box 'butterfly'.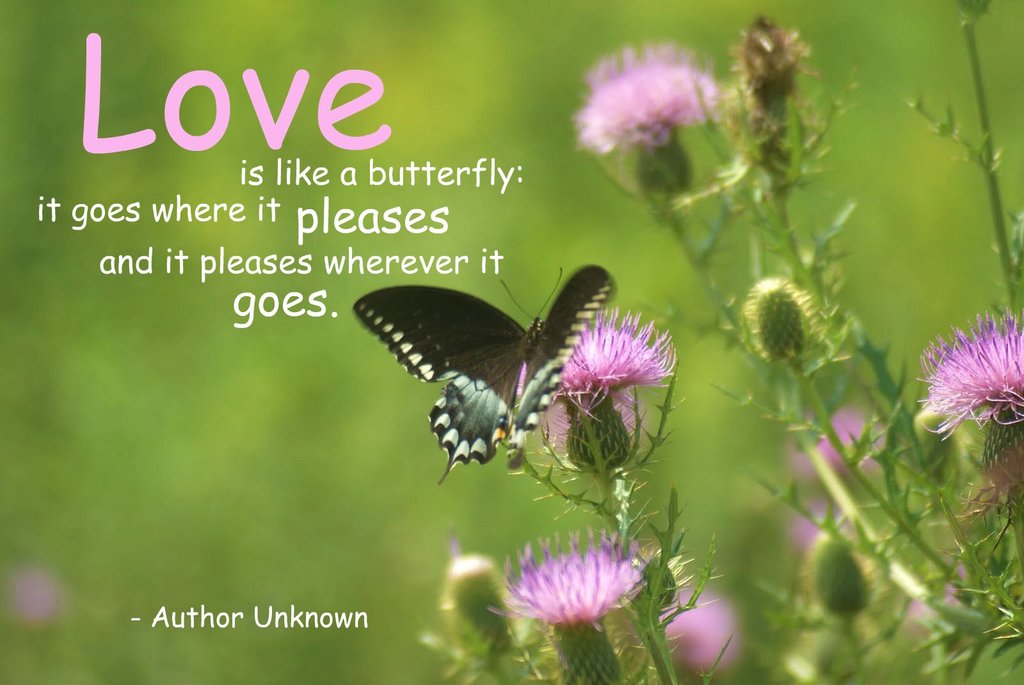
bbox=[356, 260, 660, 485].
